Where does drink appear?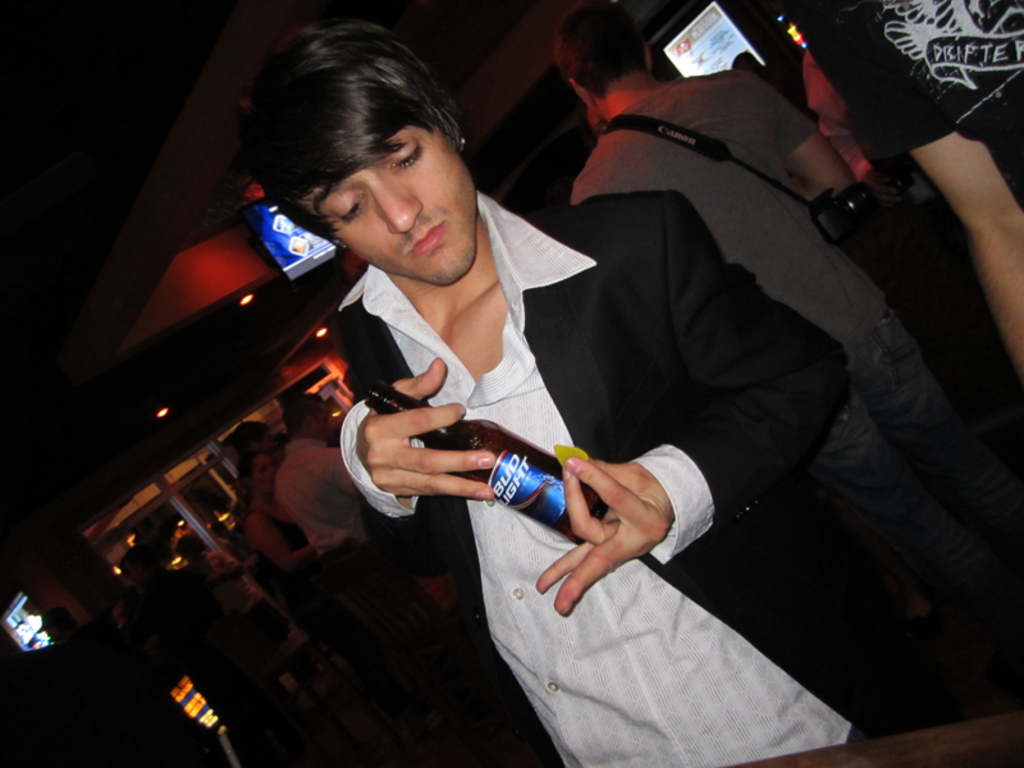
Appears at 362, 381, 612, 548.
